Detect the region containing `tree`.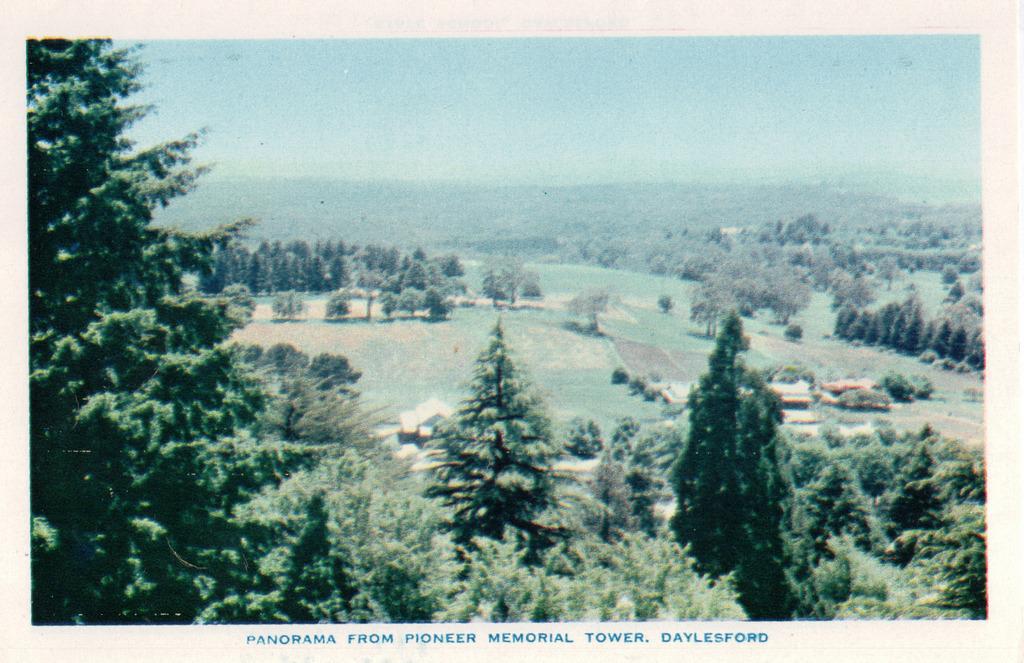
detection(475, 245, 539, 334).
